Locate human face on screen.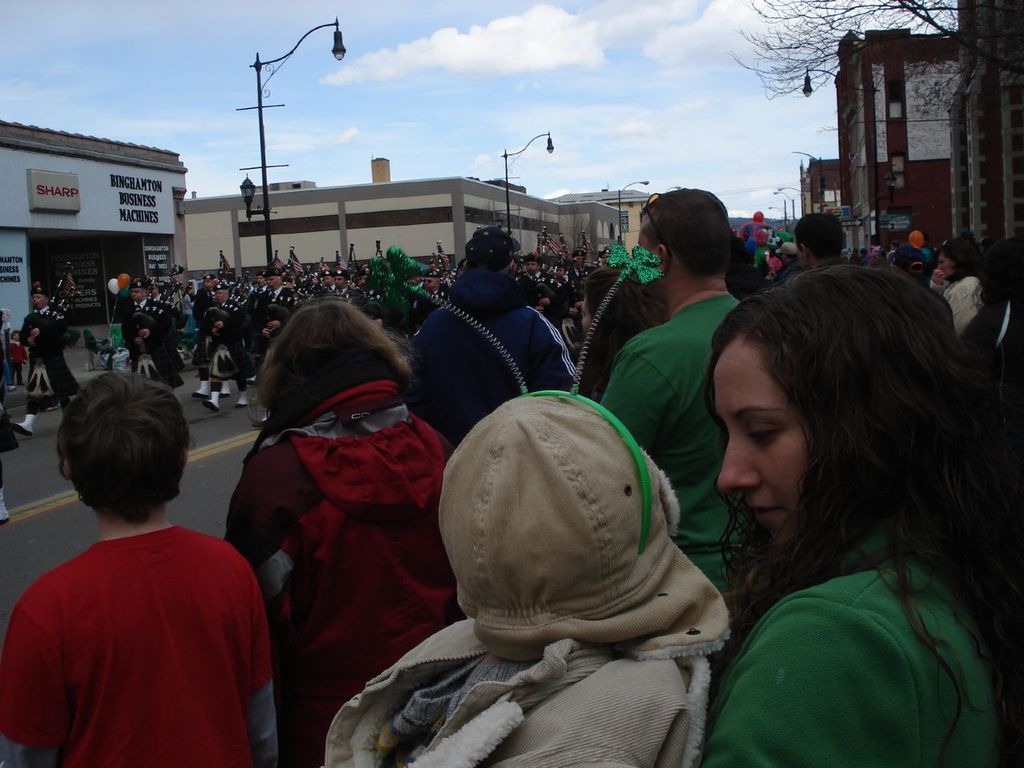
On screen at 717:339:810:547.
